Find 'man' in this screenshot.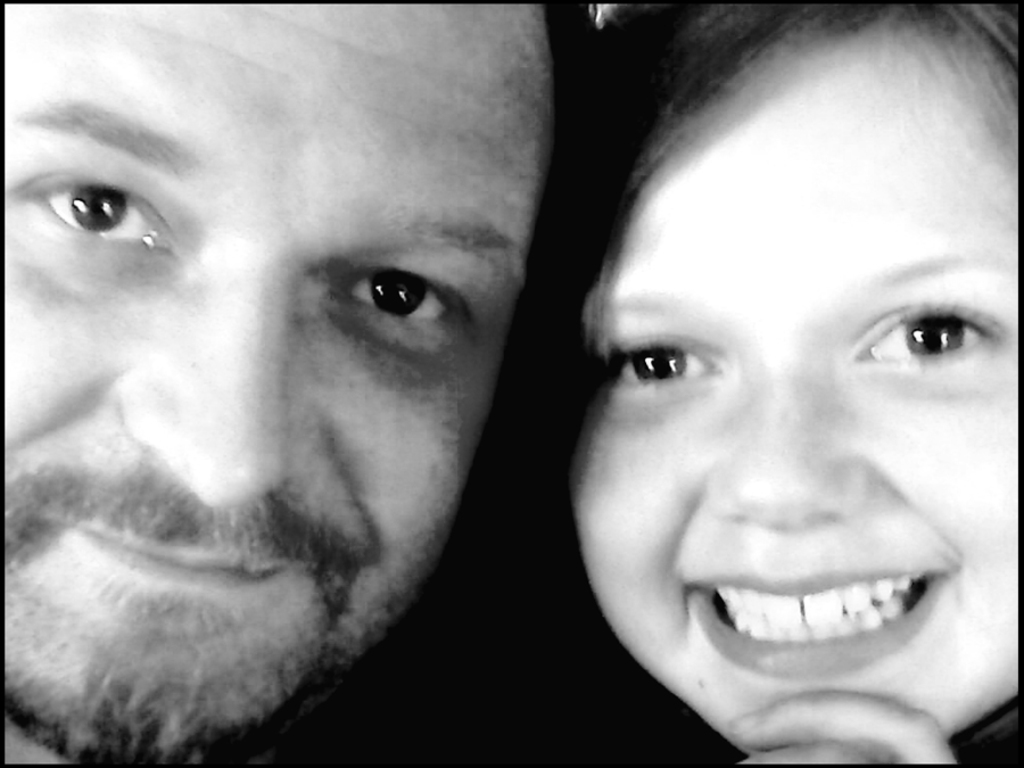
The bounding box for 'man' is region(455, 7, 1023, 767).
